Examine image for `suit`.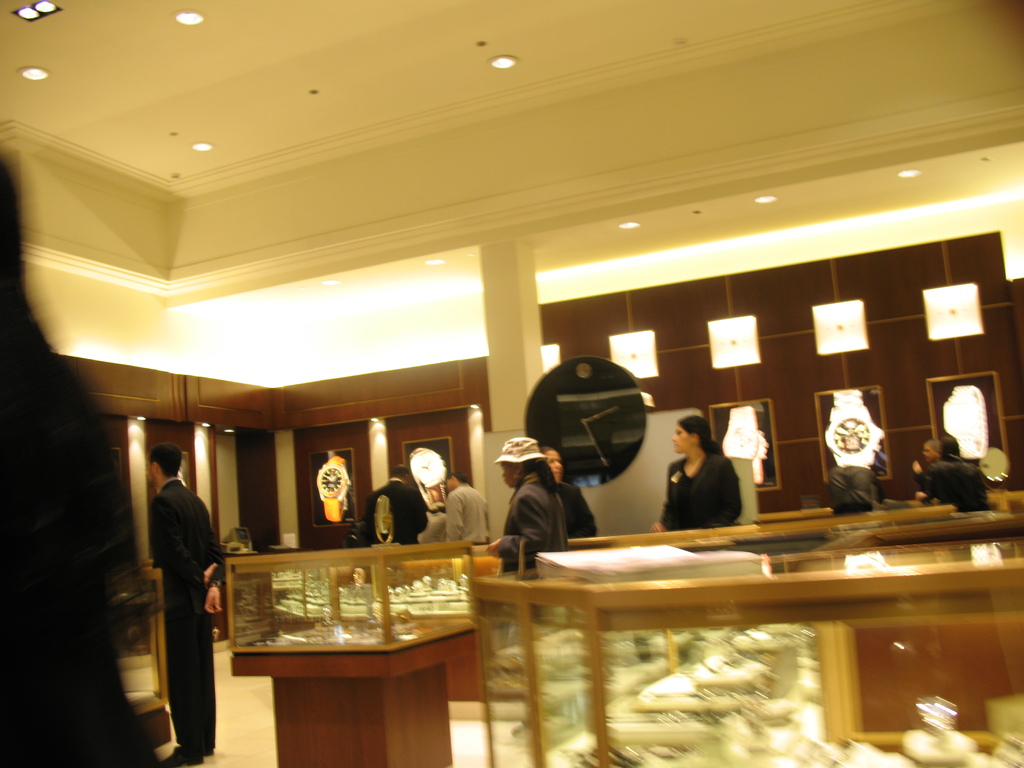
Examination result: BBox(366, 479, 431, 550).
